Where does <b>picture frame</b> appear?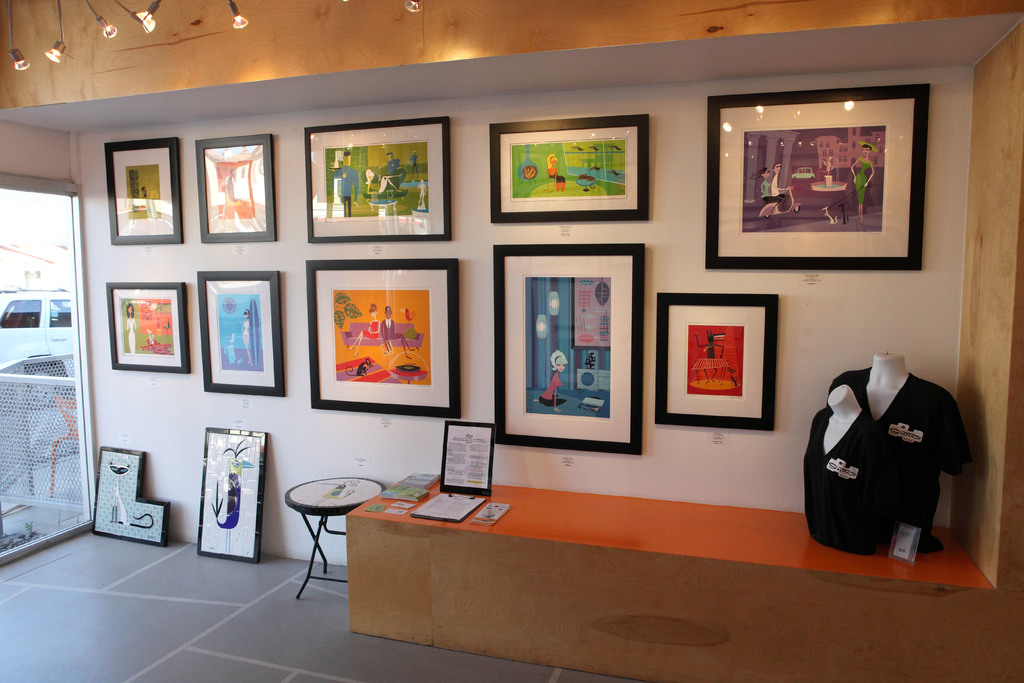
Appears at [104, 140, 182, 240].
